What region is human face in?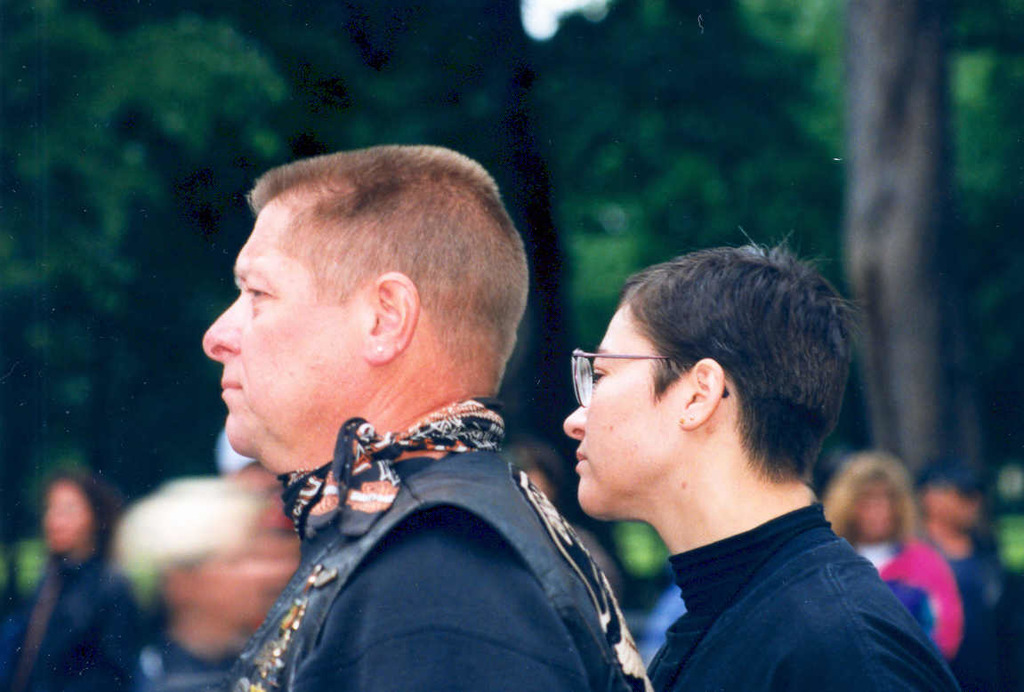
crop(561, 293, 680, 517).
